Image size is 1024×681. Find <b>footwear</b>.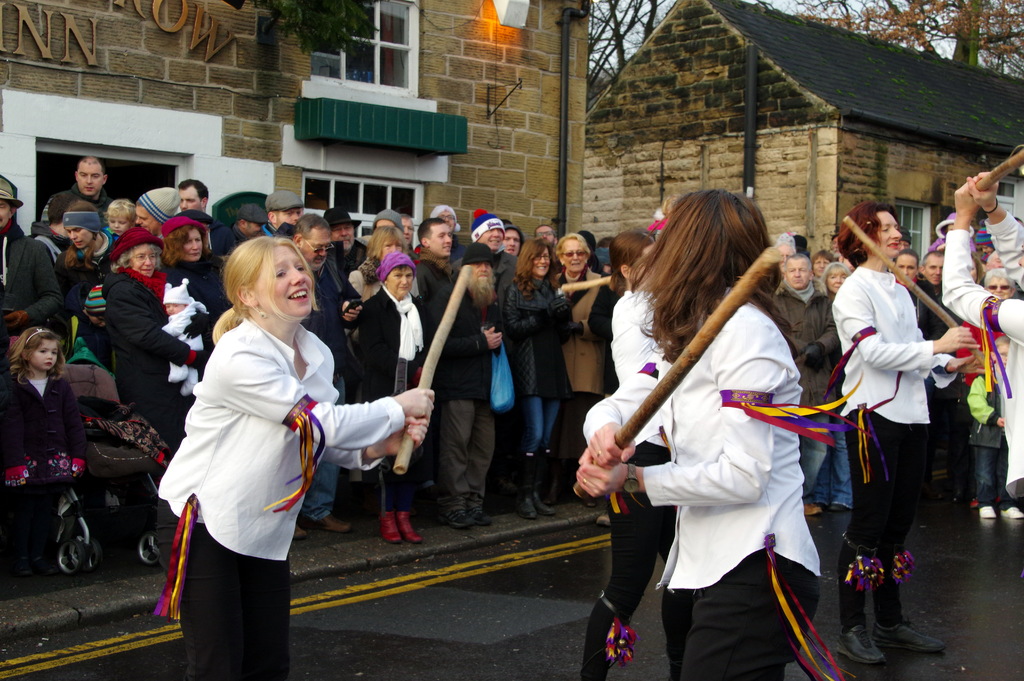
select_region(396, 505, 422, 545).
